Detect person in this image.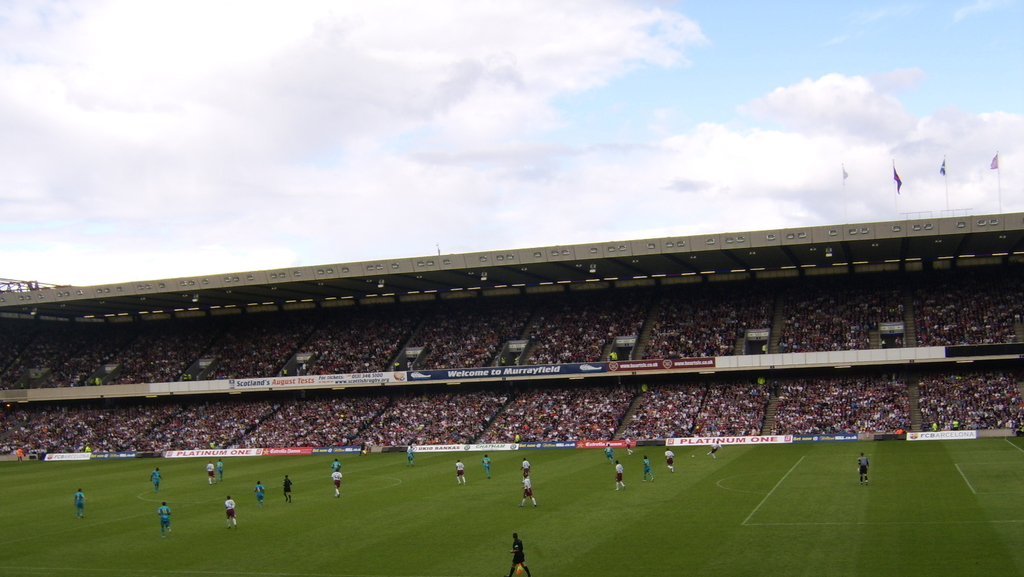
Detection: [484,451,491,476].
